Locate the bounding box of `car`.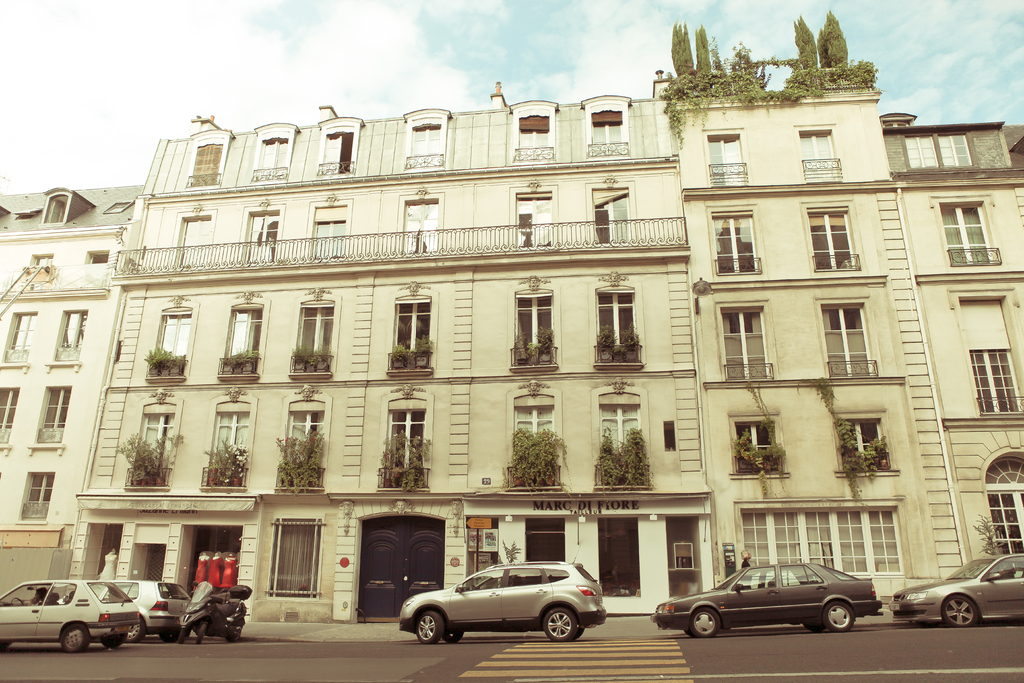
Bounding box: bbox(398, 545, 607, 646).
